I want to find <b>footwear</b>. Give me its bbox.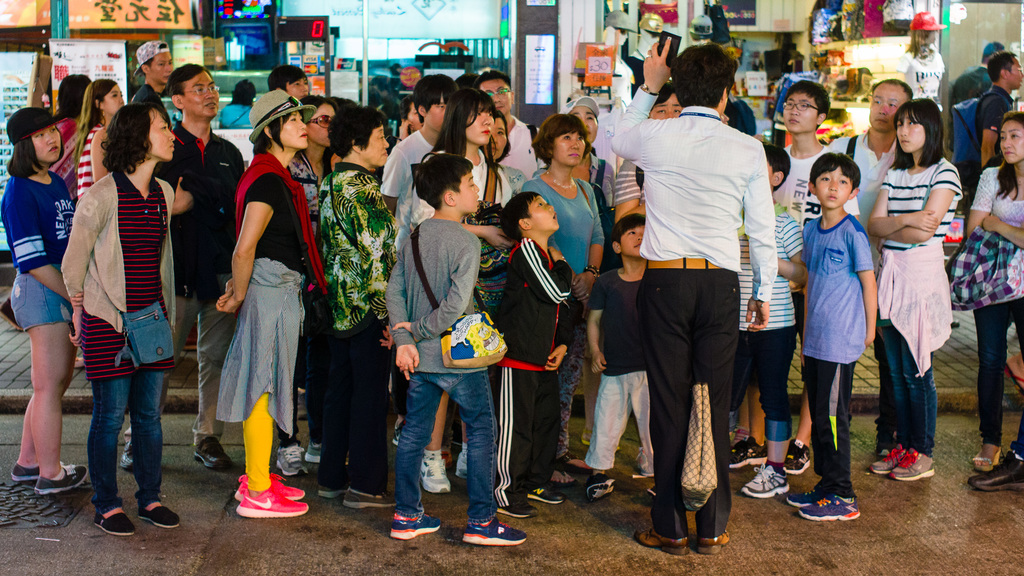
select_region(273, 435, 310, 479).
